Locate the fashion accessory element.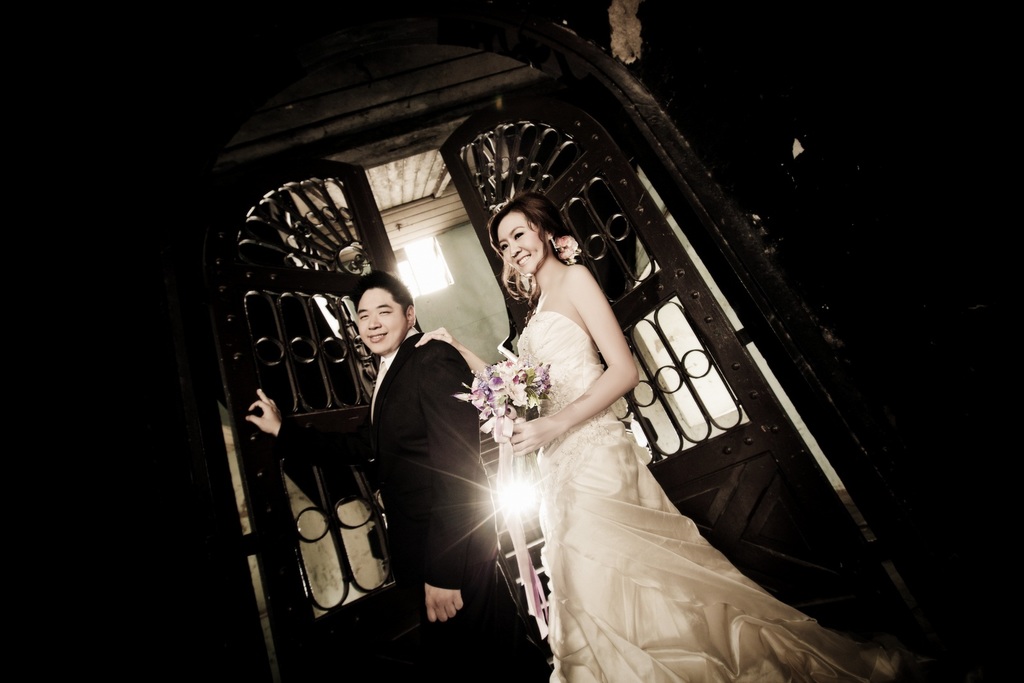
Element bbox: 365, 360, 387, 424.
